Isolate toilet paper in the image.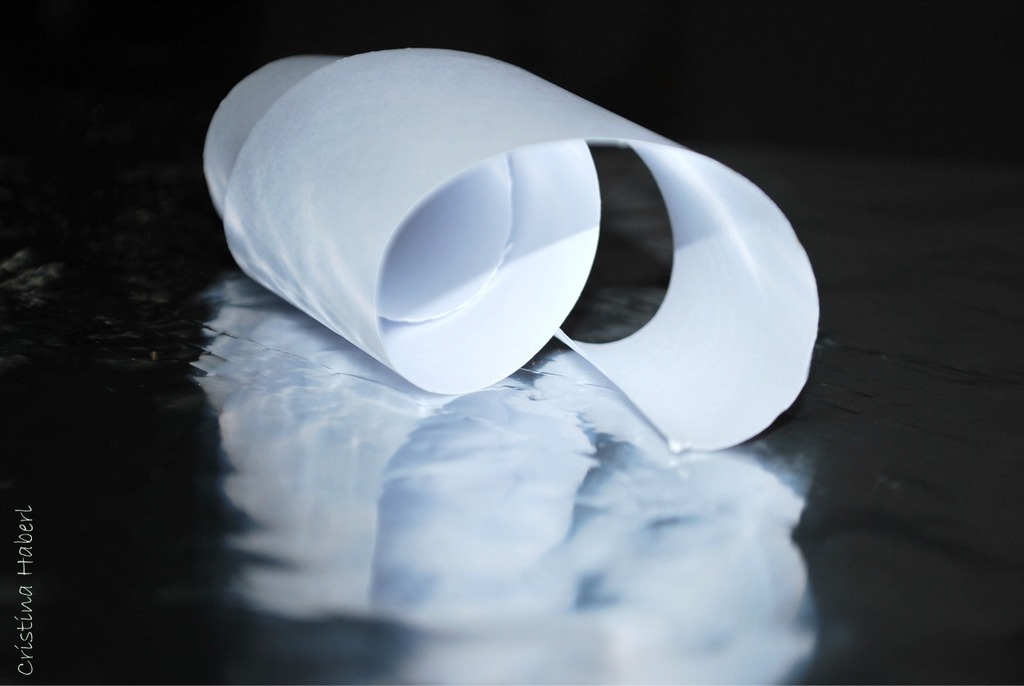
Isolated region: (x1=198, y1=47, x2=823, y2=455).
